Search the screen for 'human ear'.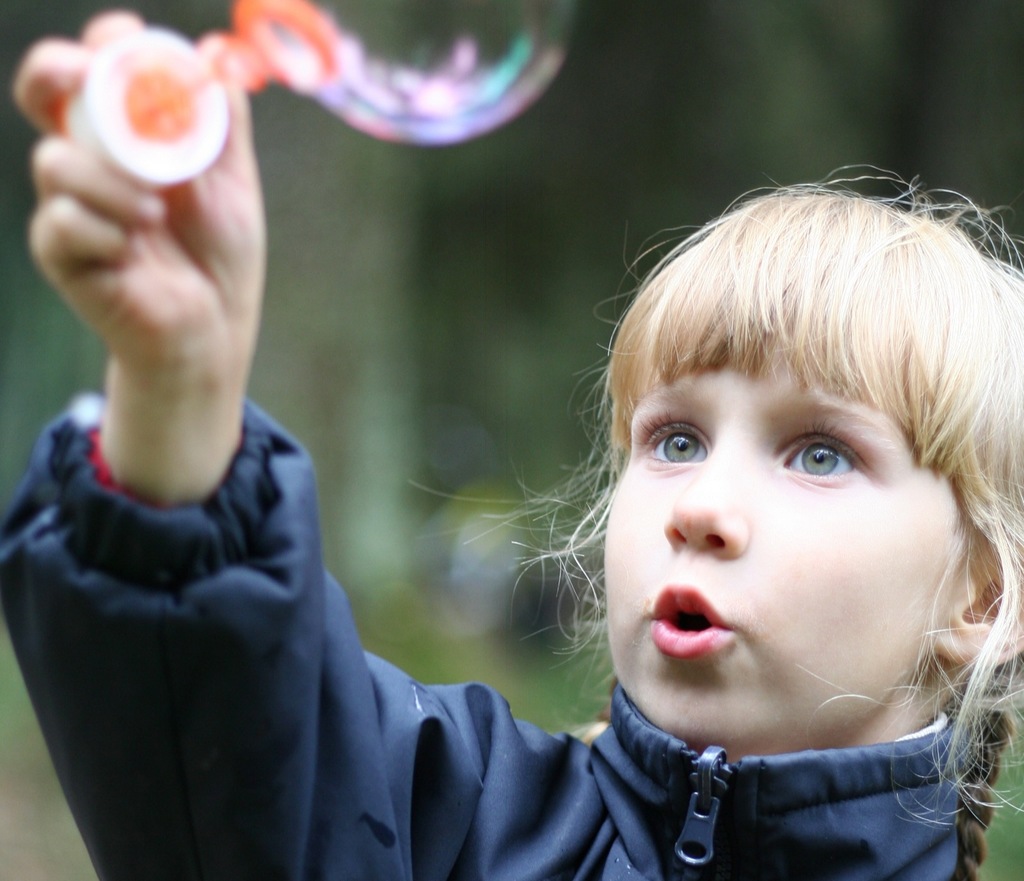
Found at <region>935, 544, 1023, 667</region>.
